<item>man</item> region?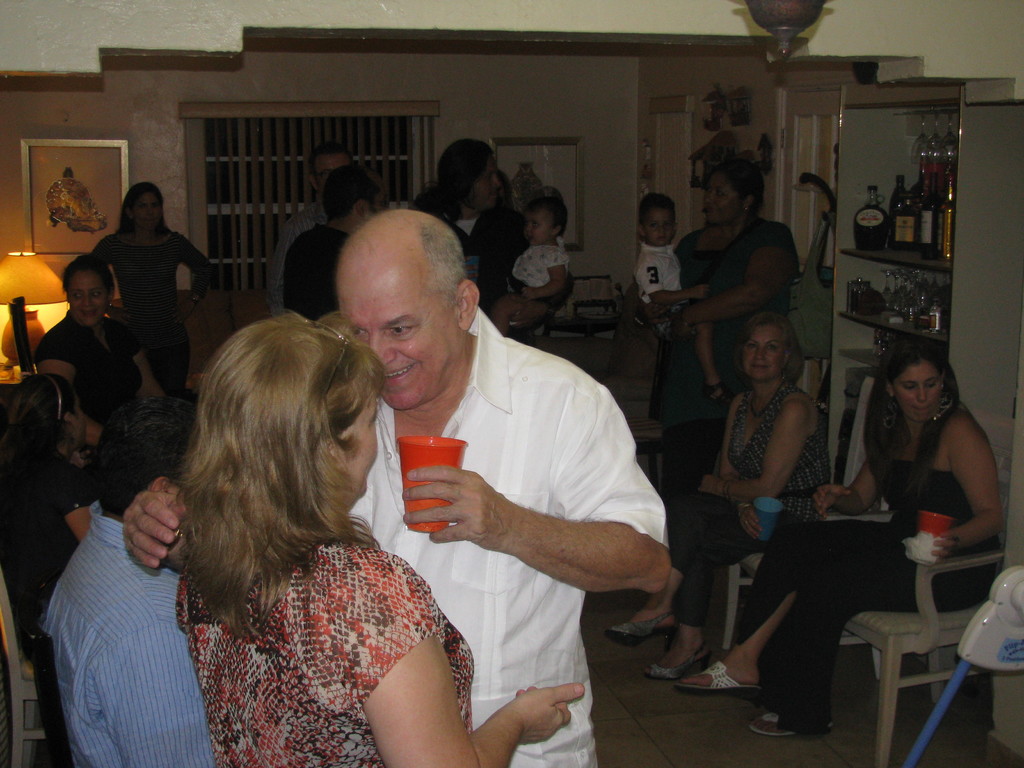
42,396,215,767
